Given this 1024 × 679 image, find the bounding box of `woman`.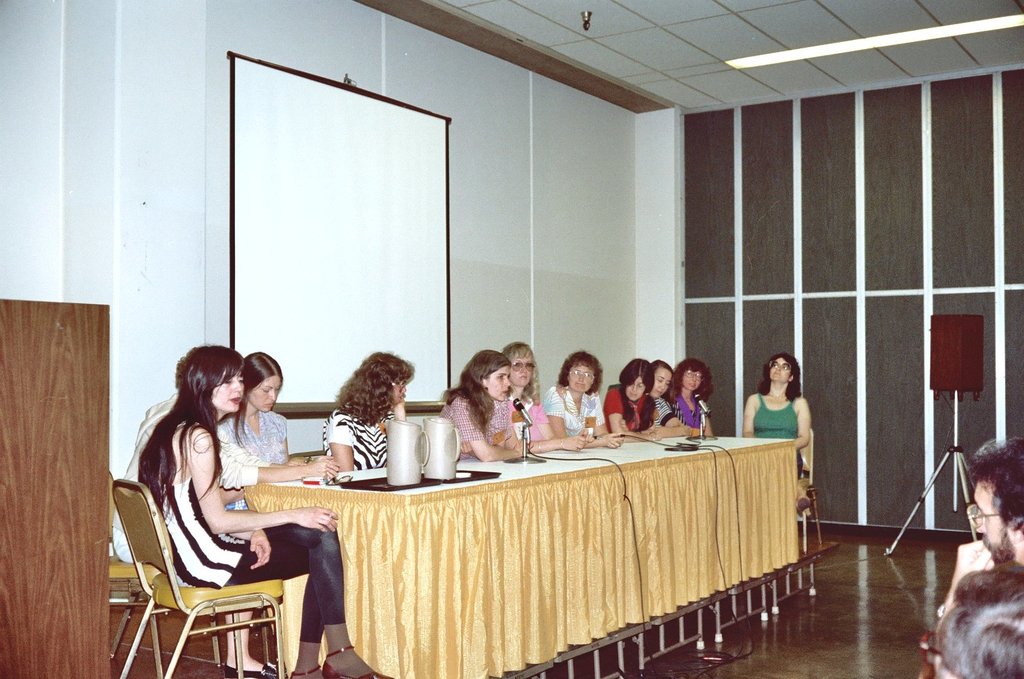
bbox=(139, 342, 395, 678).
